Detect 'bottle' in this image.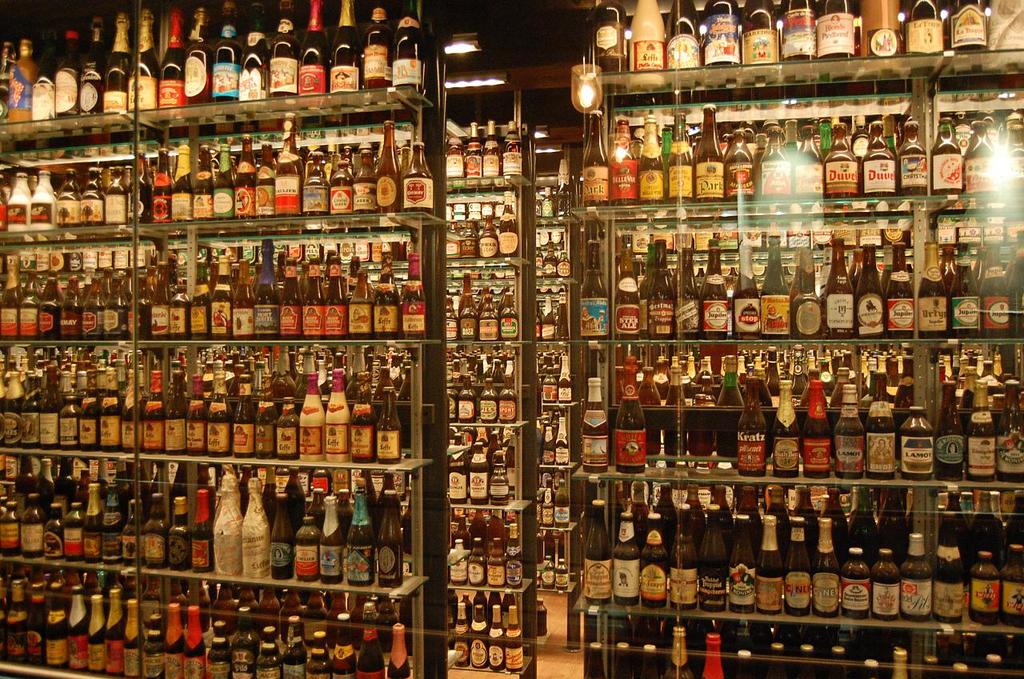
Detection: 535,192,543,218.
